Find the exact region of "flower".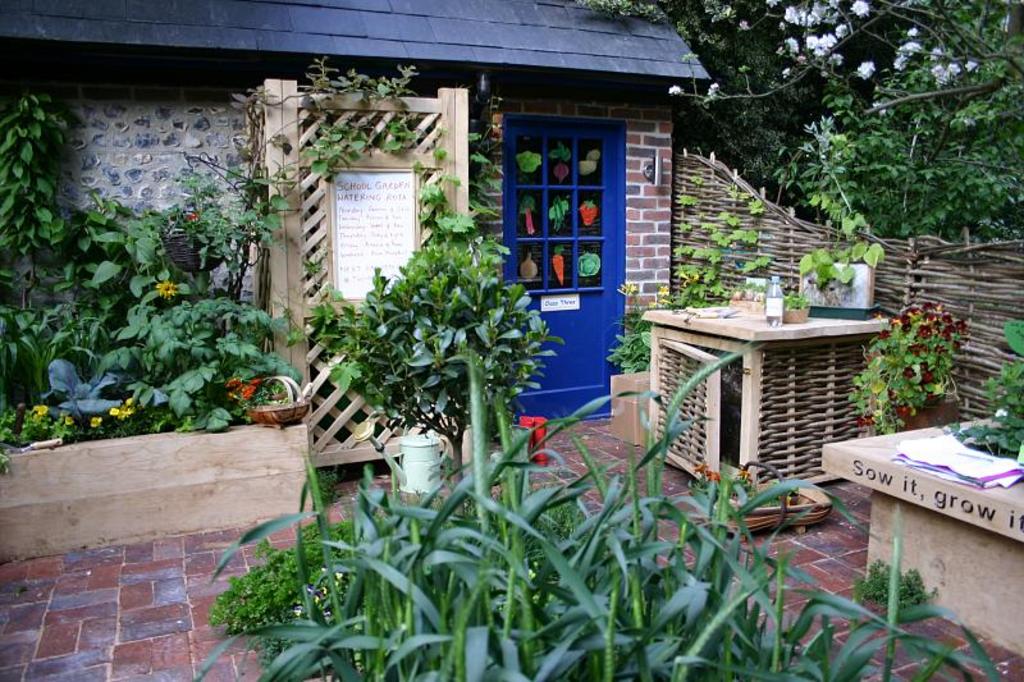
Exact region: <region>64, 413, 76, 424</region>.
